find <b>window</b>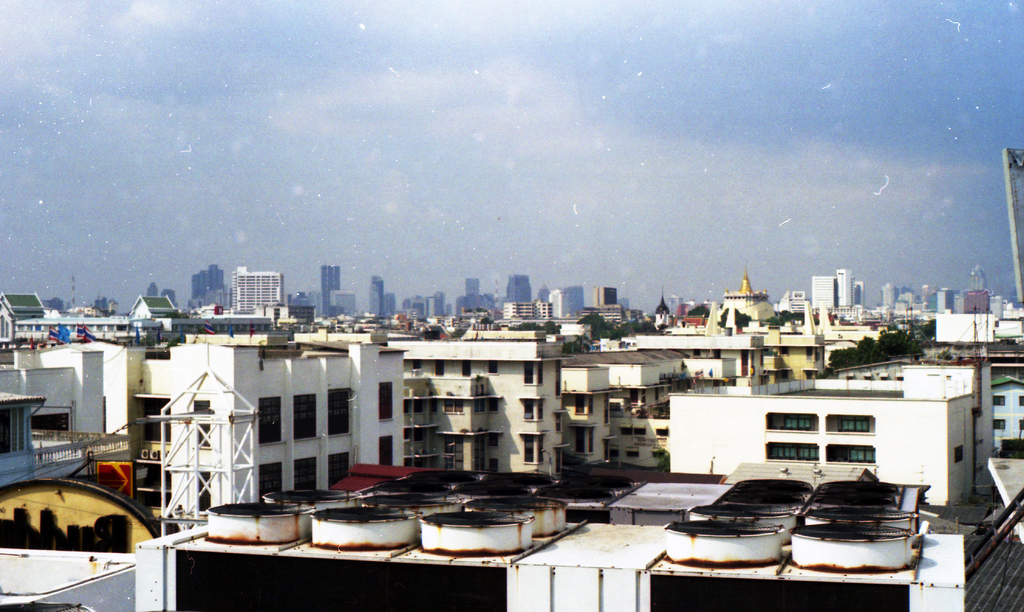
locate(296, 396, 316, 441)
